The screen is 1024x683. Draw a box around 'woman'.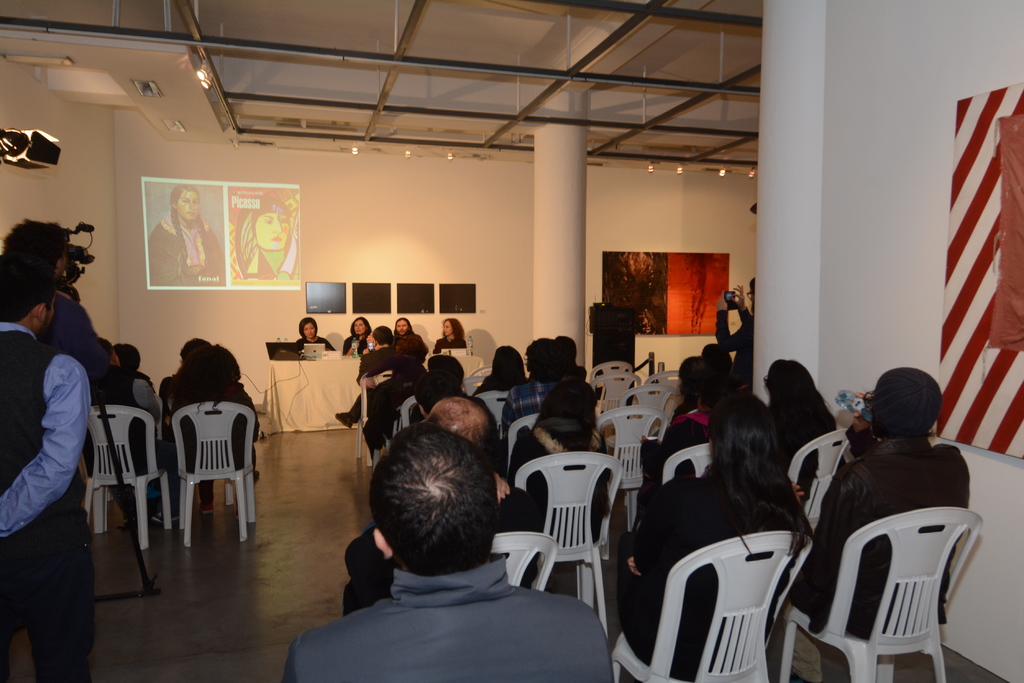
x1=473, y1=343, x2=525, y2=392.
